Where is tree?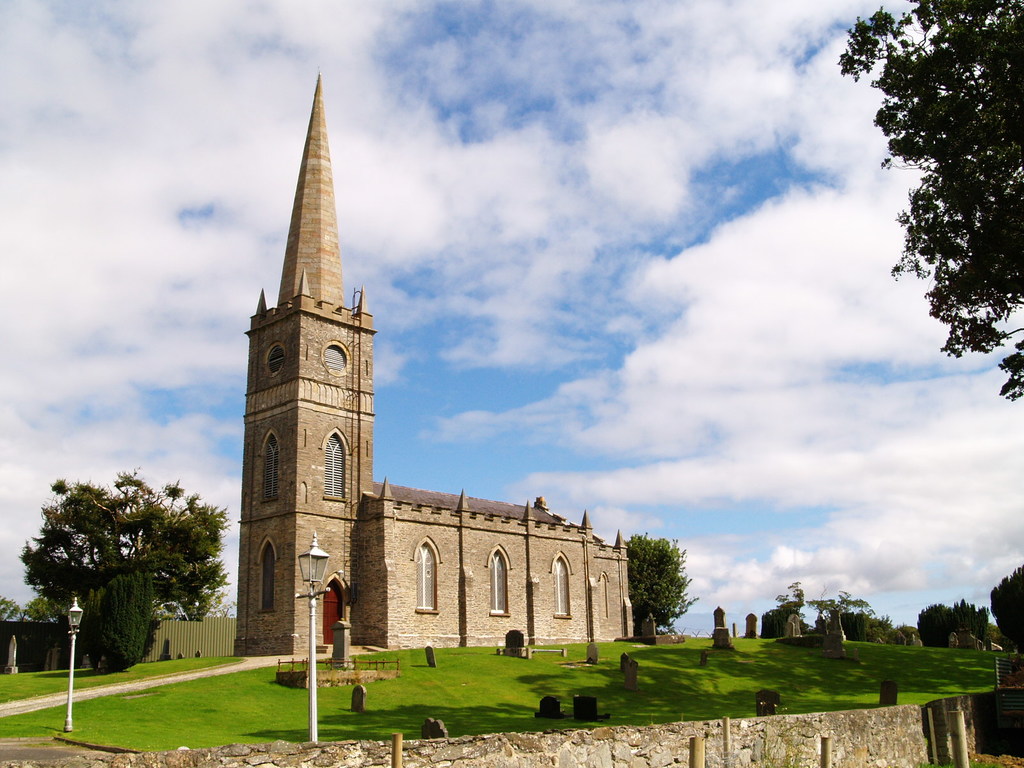
[25, 448, 264, 681].
